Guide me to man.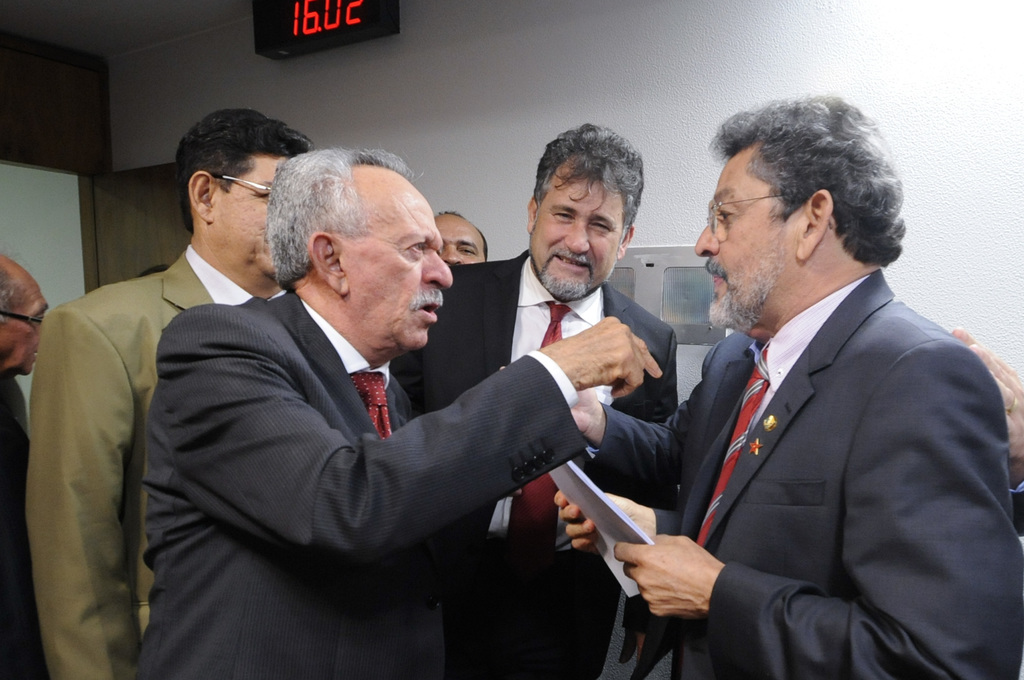
Guidance: box=[387, 119, 679, 679].
